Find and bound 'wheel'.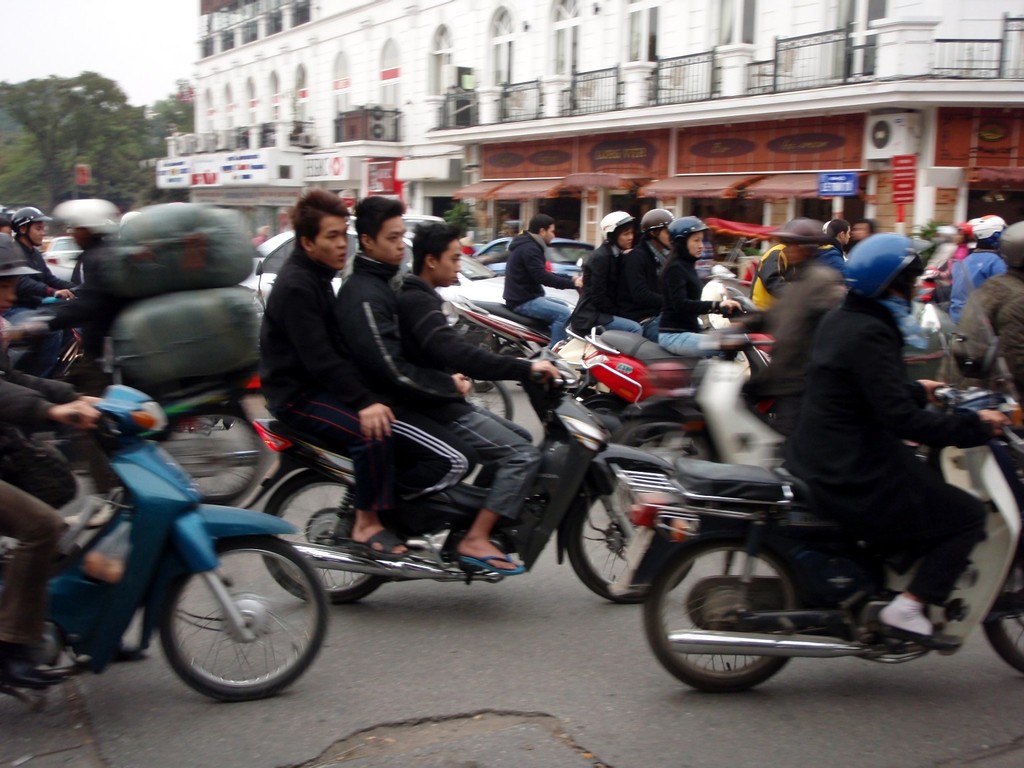
Bound: x1=614 y1=405 x2=721 y2=460.
